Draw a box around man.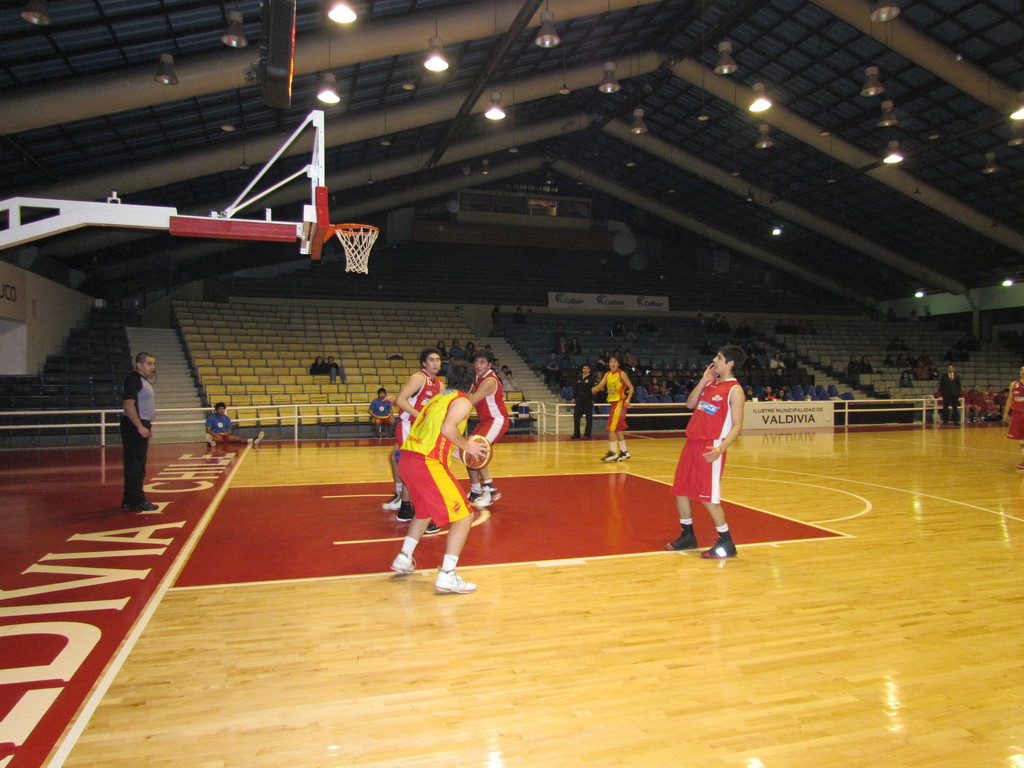
bbox(117, 349, 159, 512).
